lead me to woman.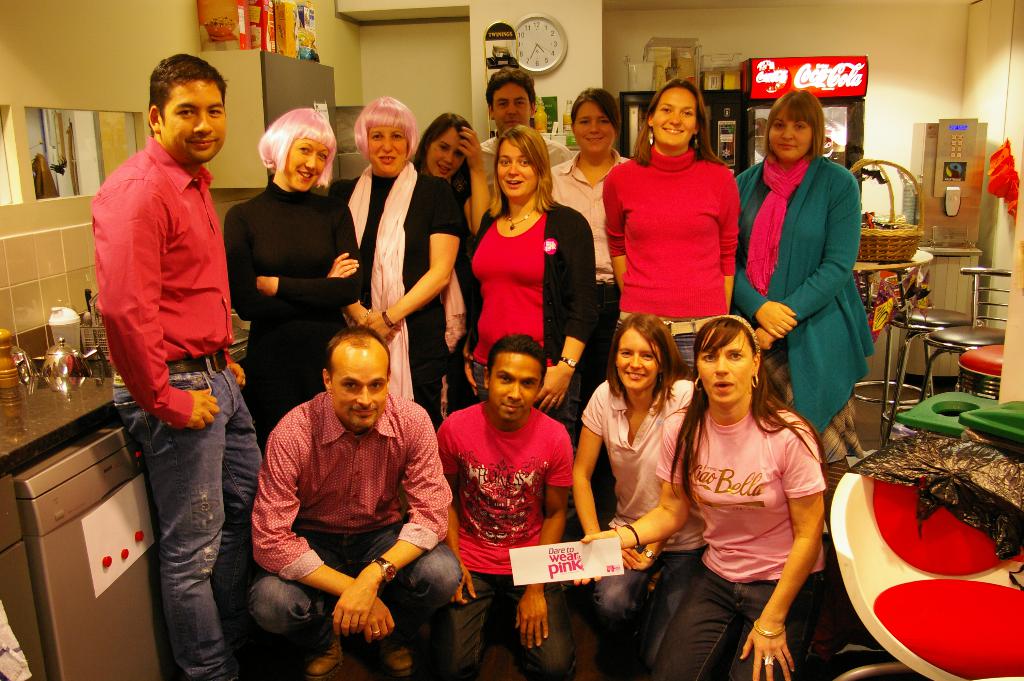
Lead to l=601, t=74, r=740, b=387.
